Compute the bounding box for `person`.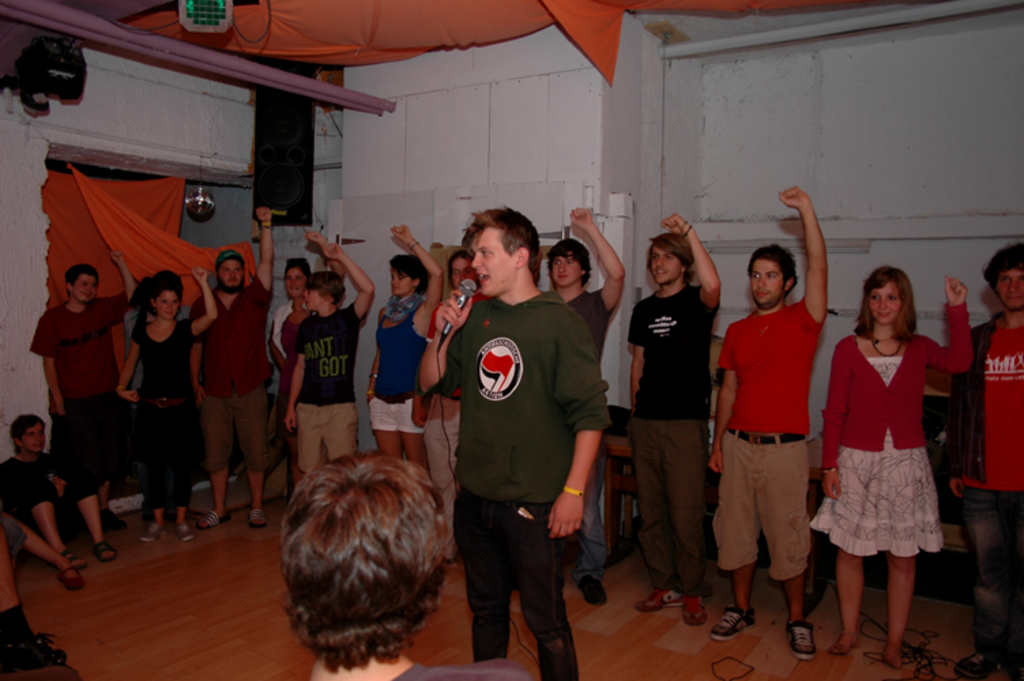
box(707, 181, 805, 652).
